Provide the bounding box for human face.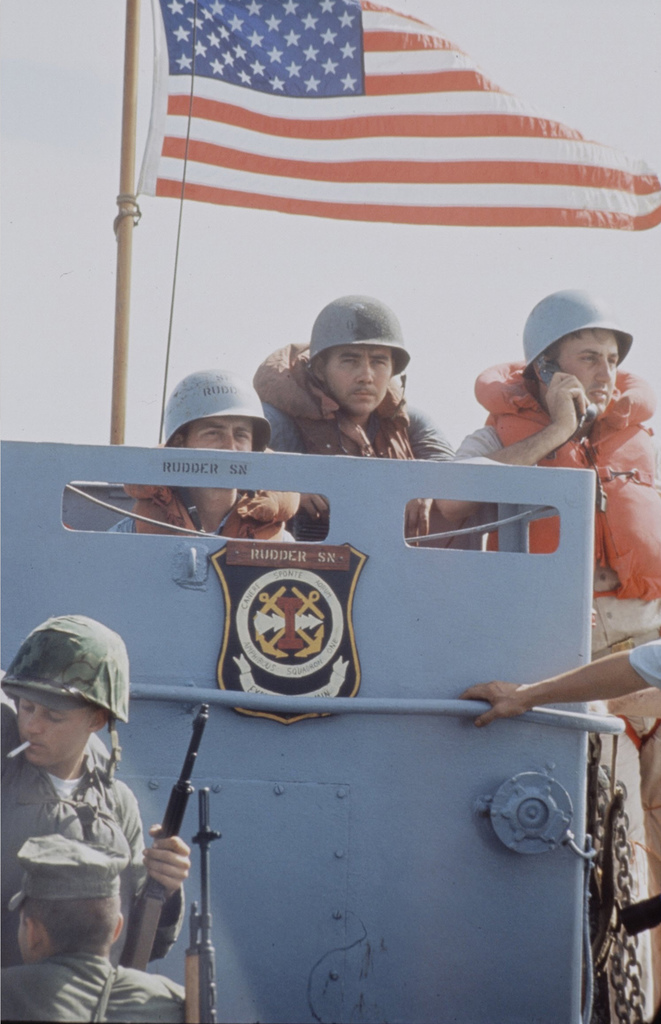
<box>17,707,93,763</box>.
